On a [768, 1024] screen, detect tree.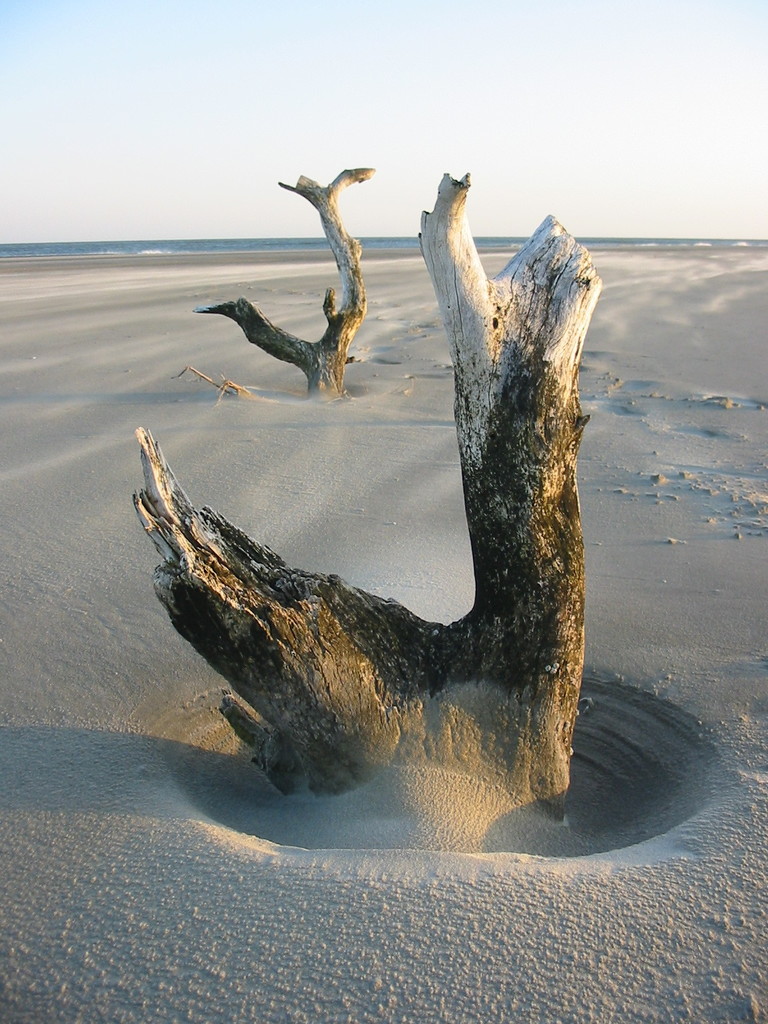
[98,164,605,839].
